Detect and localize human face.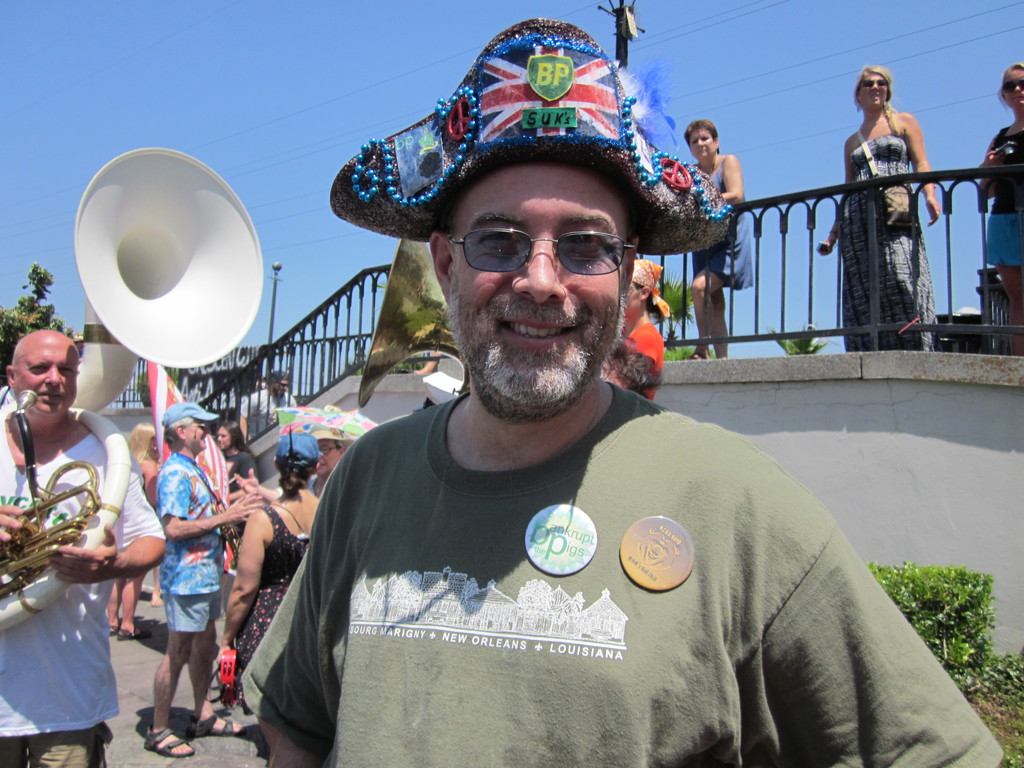
Localized at 215 428 228 450.
